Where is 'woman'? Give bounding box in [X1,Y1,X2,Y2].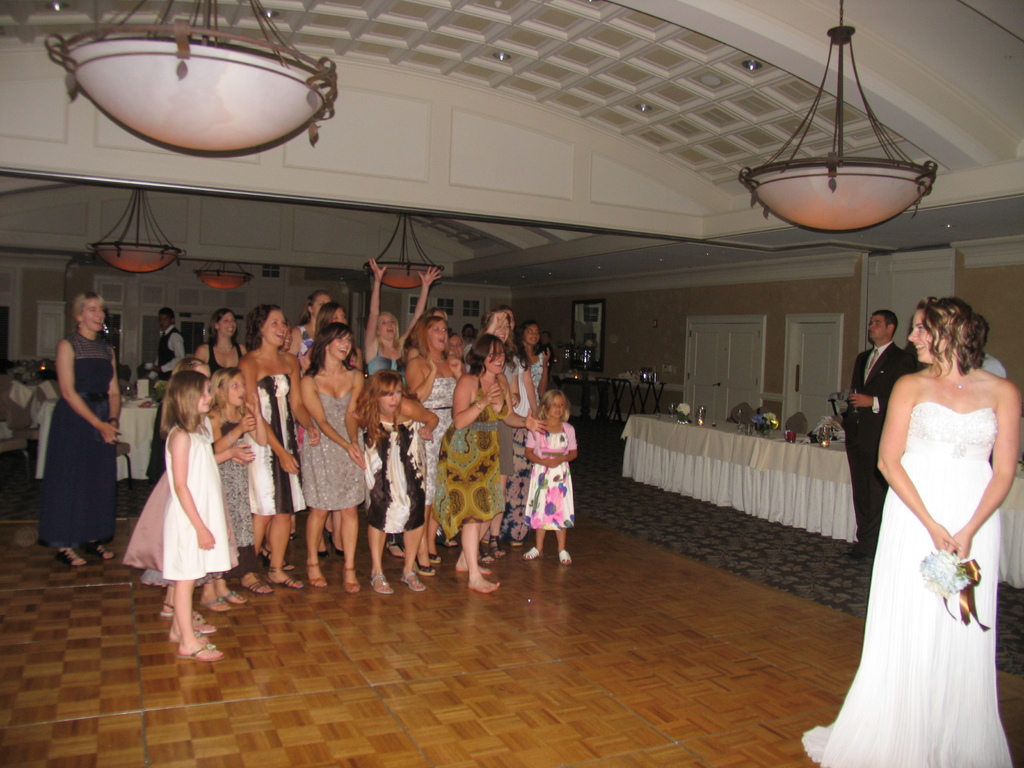
[192,309,250,375].
